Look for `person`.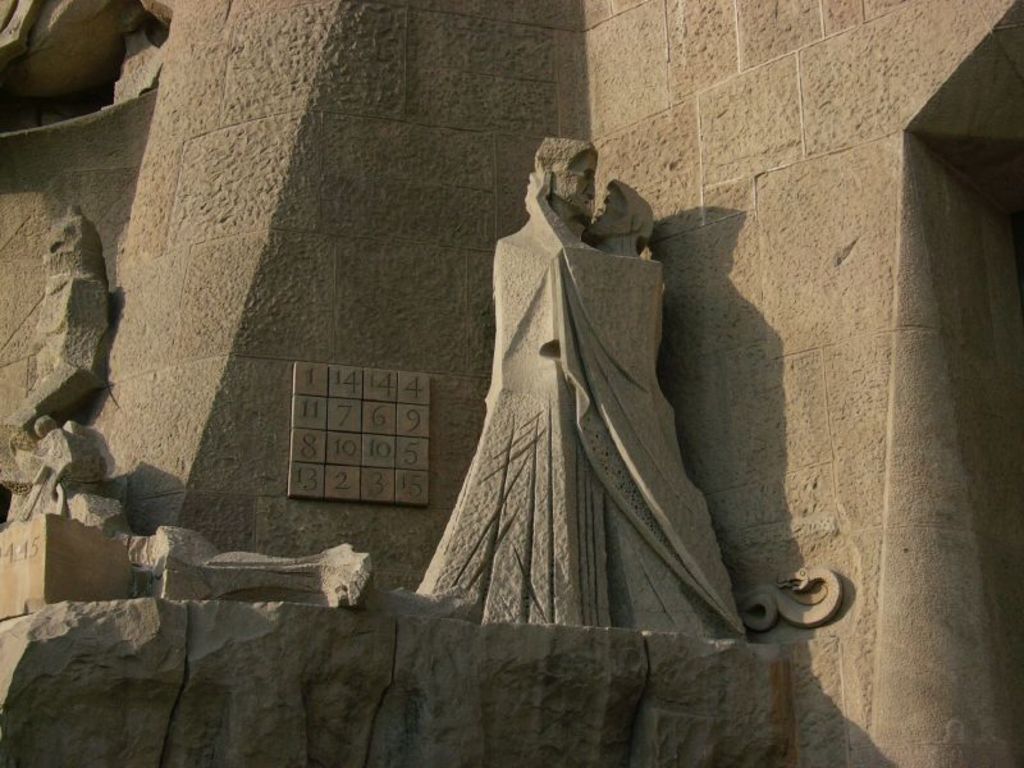
Found: [x1=525, y1=166, x2=750, y2=634].
